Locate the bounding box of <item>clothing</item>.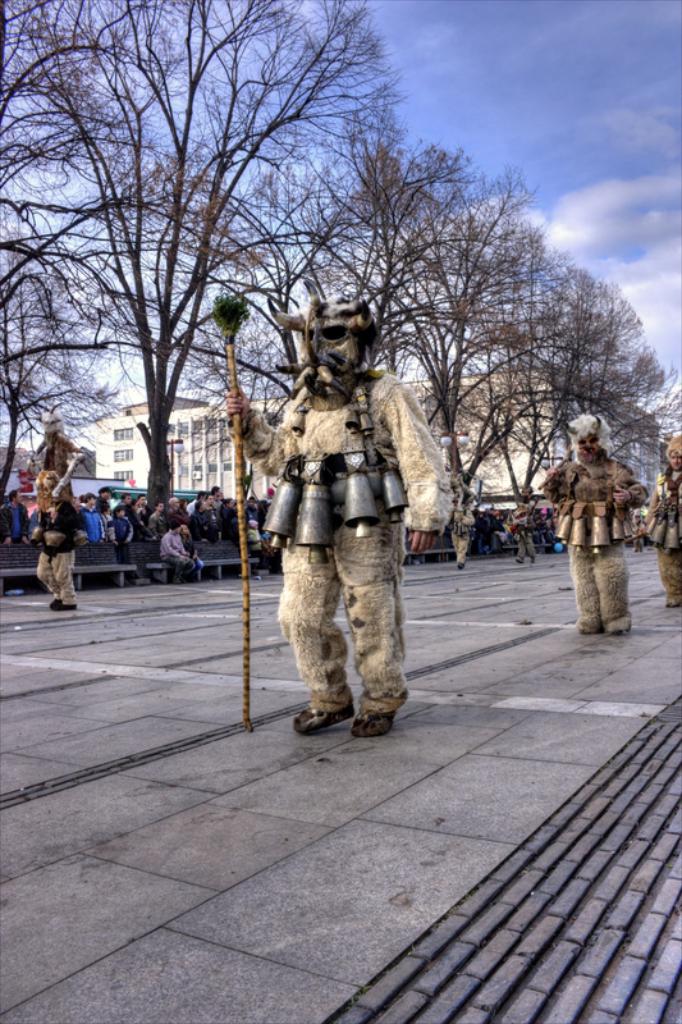
Bounding box: 107,498,148,536.
